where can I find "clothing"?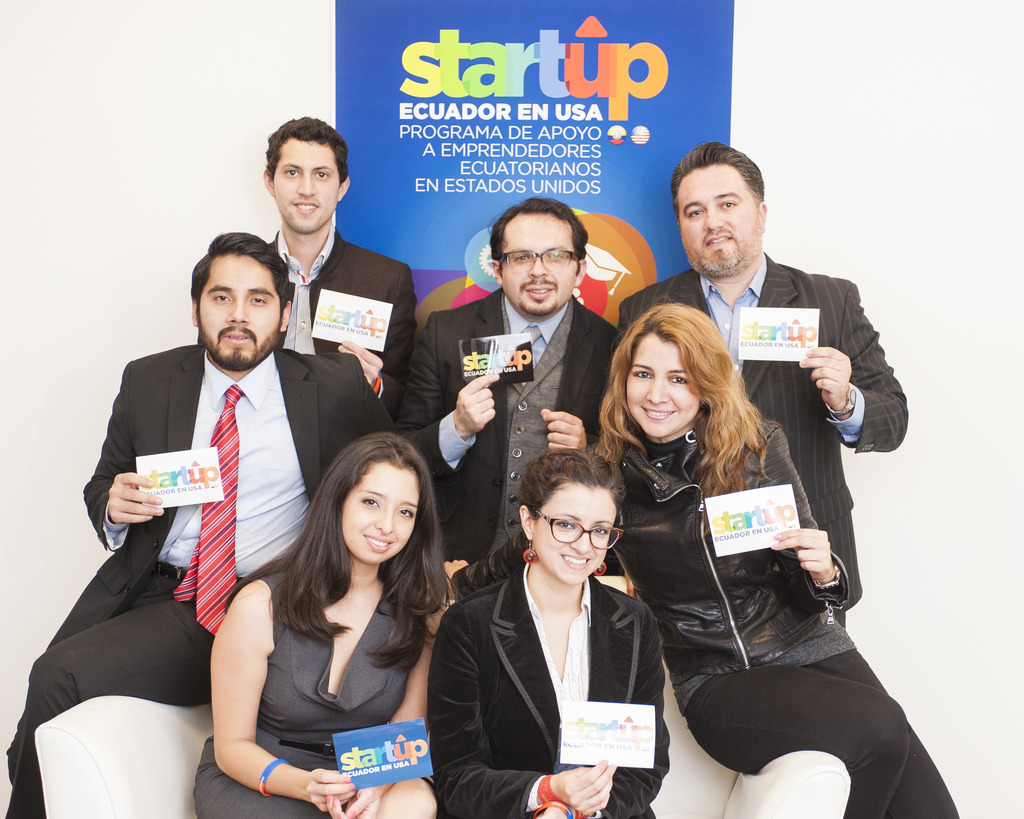
You can find it at select_region(186, 567, 444, 818).
